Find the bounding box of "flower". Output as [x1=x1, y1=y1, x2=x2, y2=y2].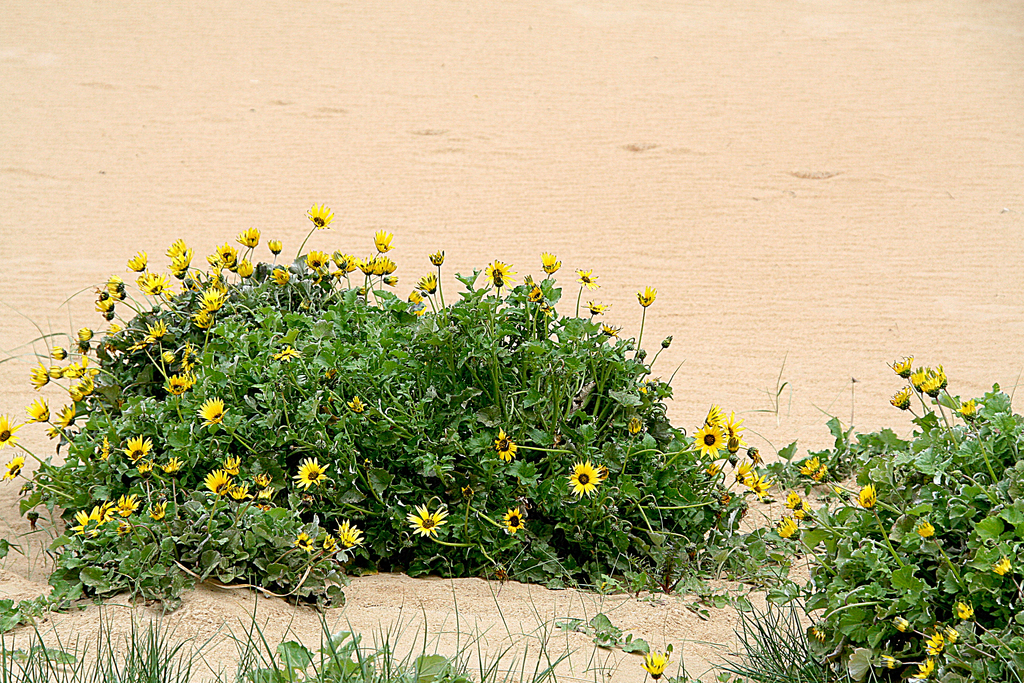
[x1=292, y1=457, x2=324, y2=493].
